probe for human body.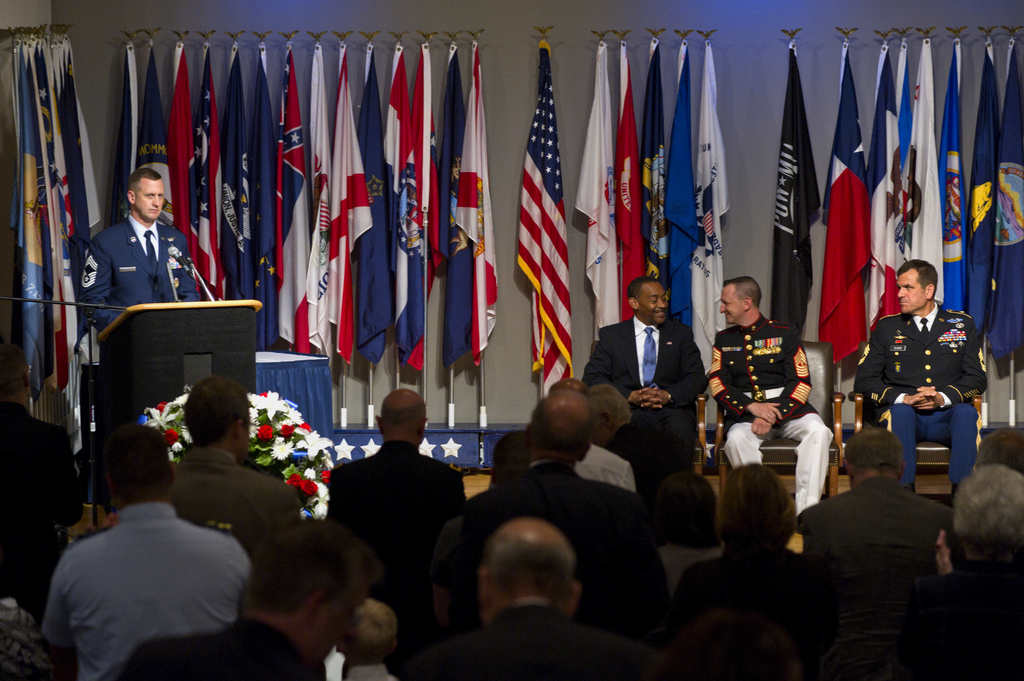
Probe result: (181,394,298,580).
